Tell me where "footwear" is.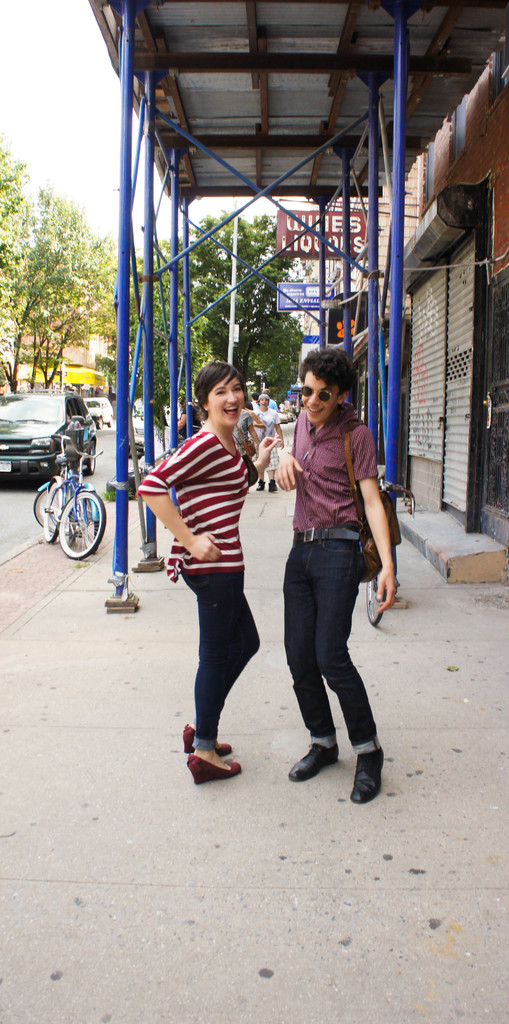
"footwear" is at 182 724 229 756.
